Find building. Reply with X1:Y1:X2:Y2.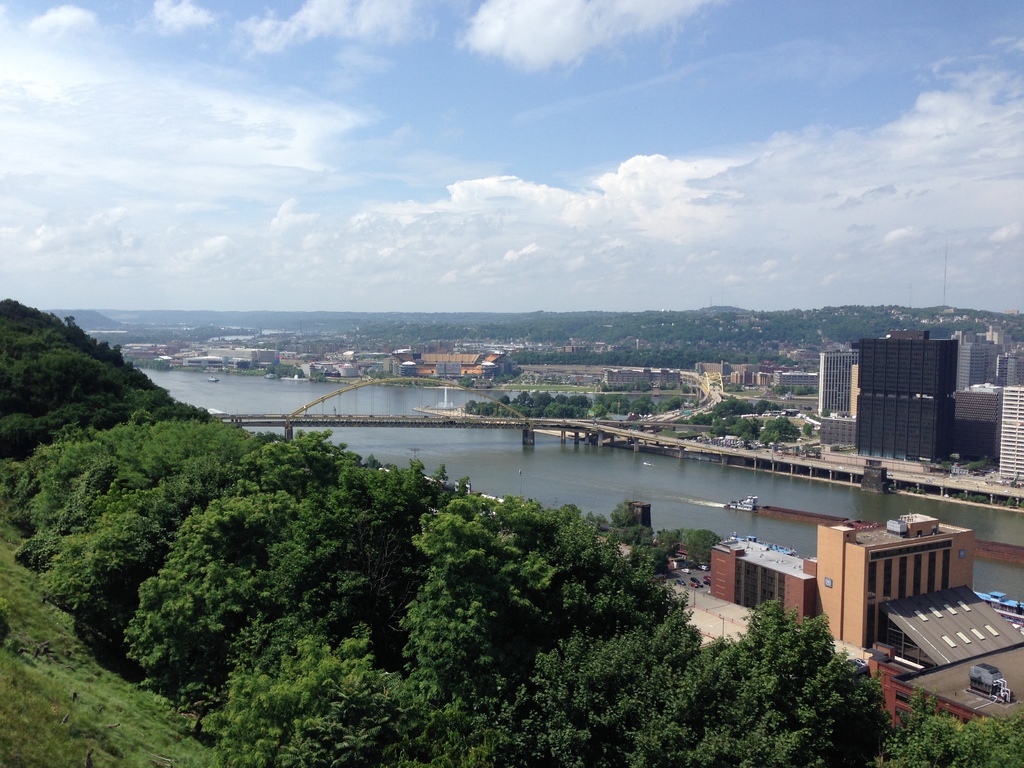
820:355:860:415.
